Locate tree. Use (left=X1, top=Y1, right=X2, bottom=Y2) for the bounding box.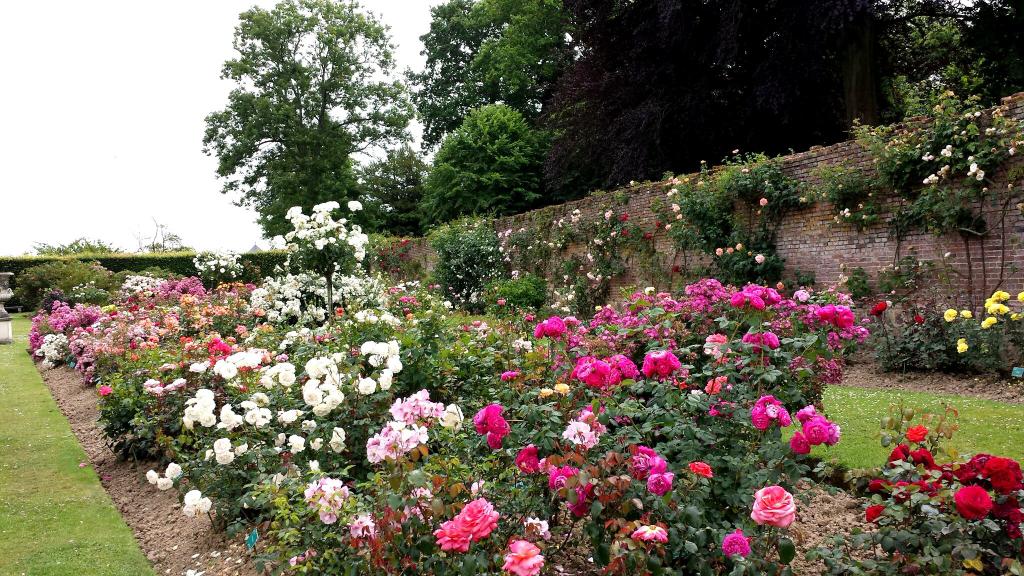
(left=198, top=0, right=423, bottom=278).
